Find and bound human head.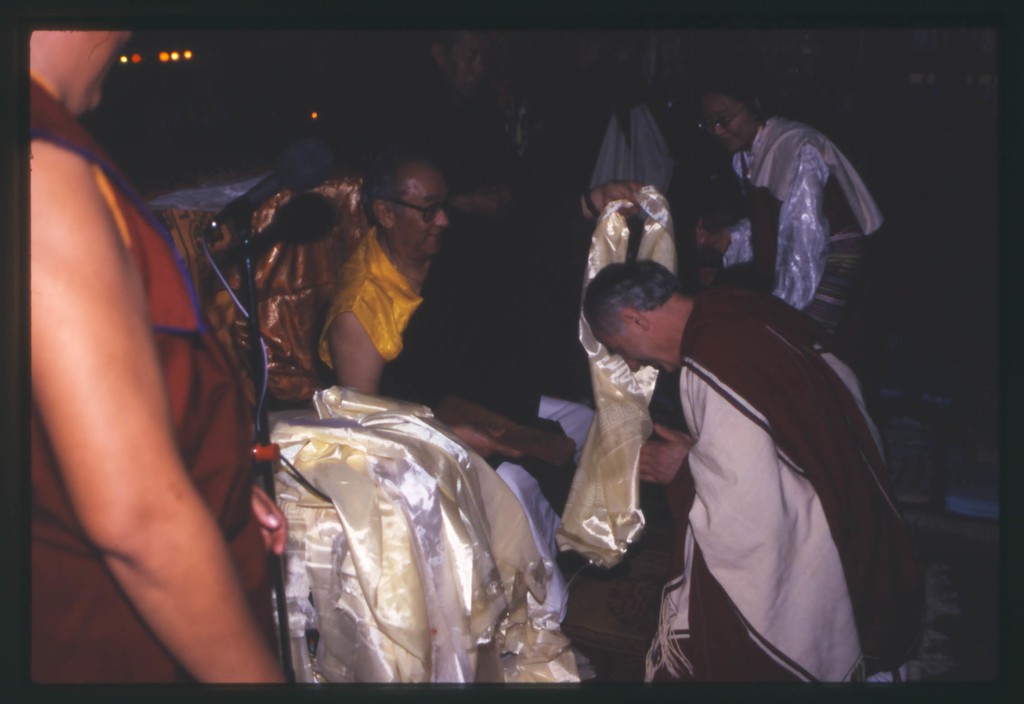
Bound: crop(362, 152, 448, 263).
